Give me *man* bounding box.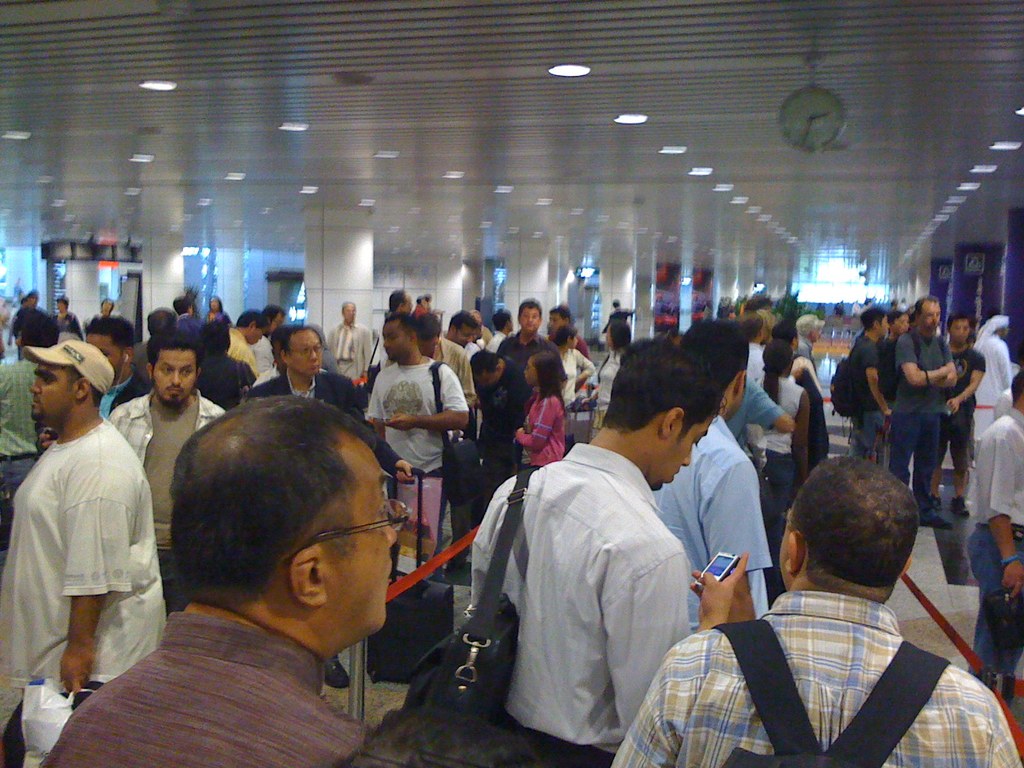
[330, 302, 373, 379].
